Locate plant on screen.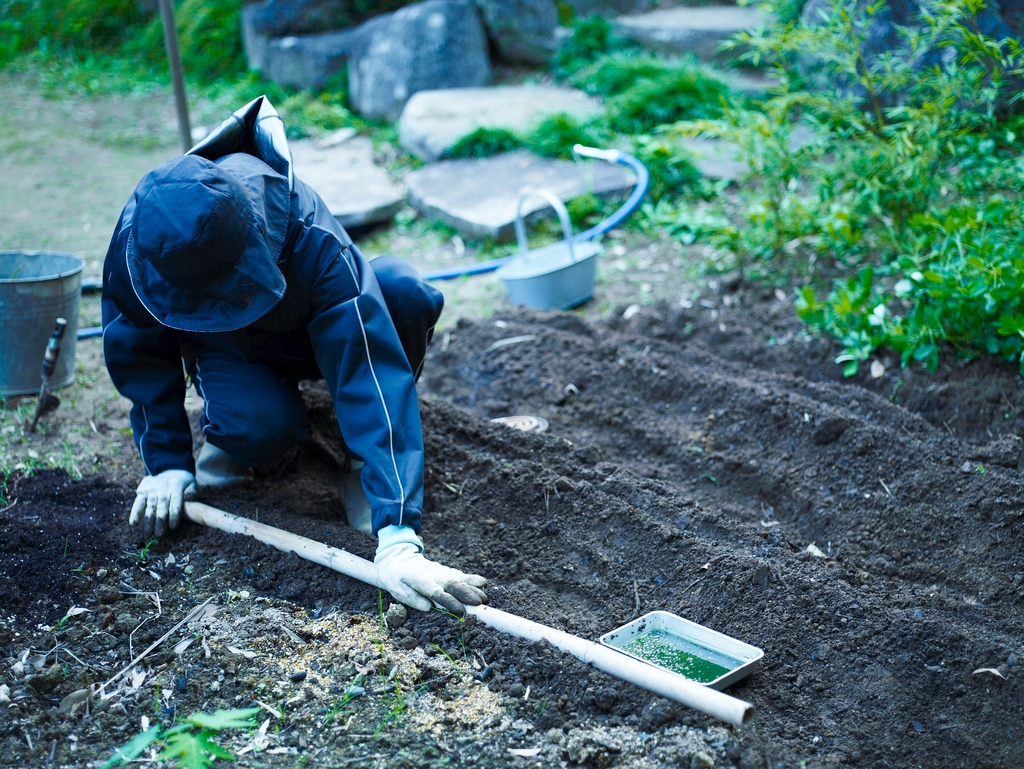
On screen at bbox=(424, 110, 519, 174).
